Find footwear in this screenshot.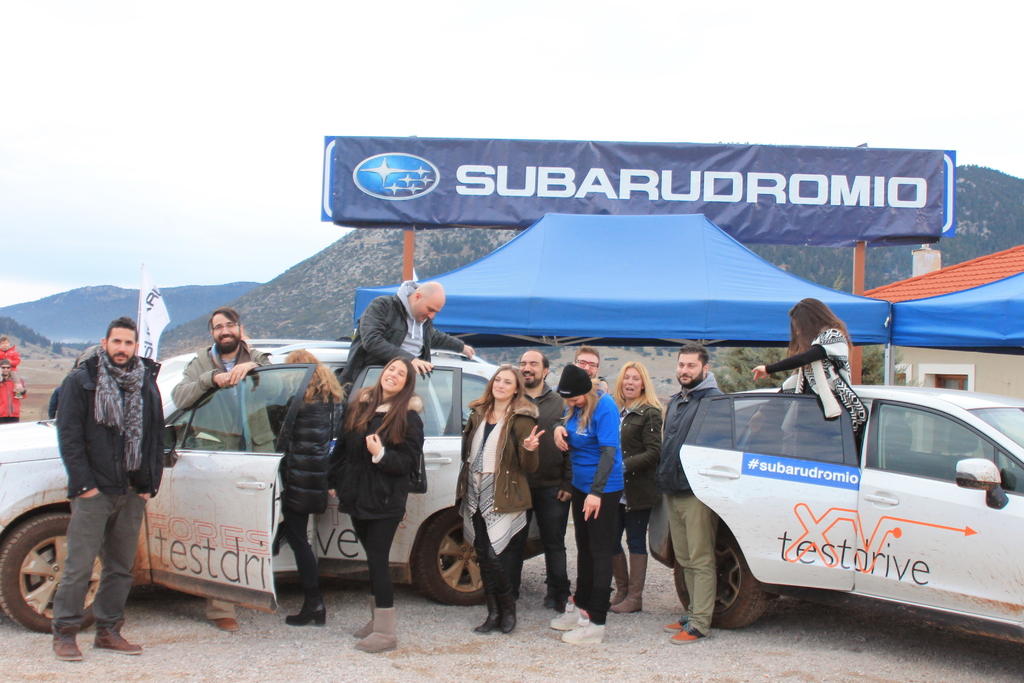
The bounding box for footwear is Rect(216, 613, 248, 632).
